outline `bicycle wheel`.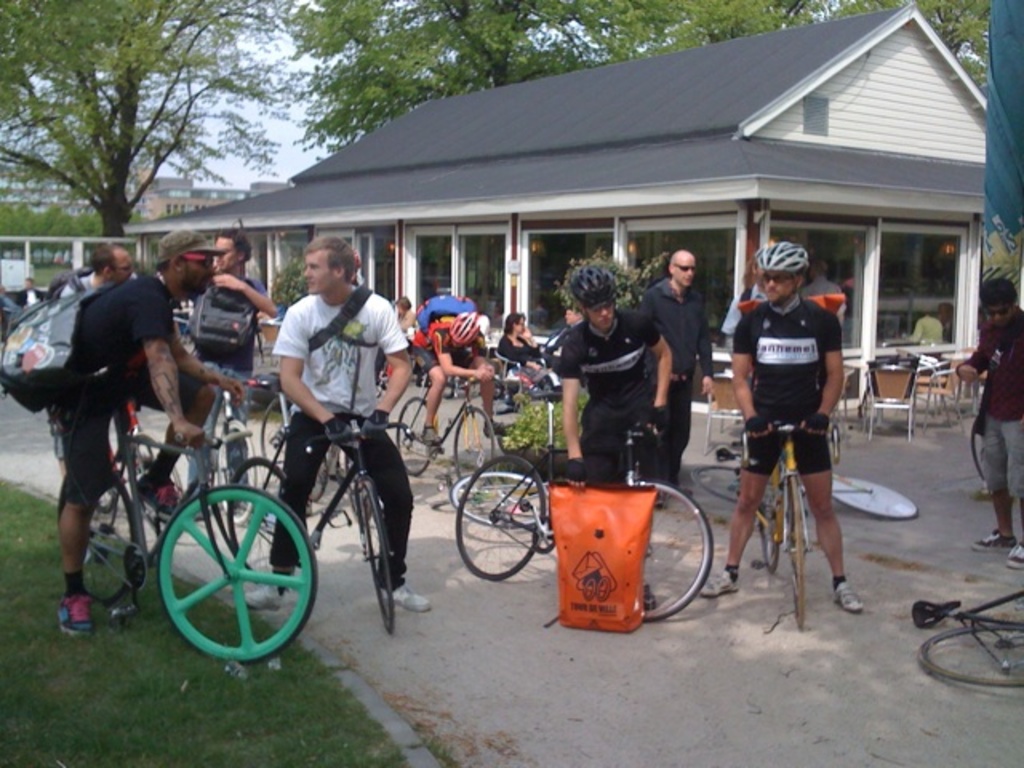
Outline: bbox=(752, 462, 782, 576).
